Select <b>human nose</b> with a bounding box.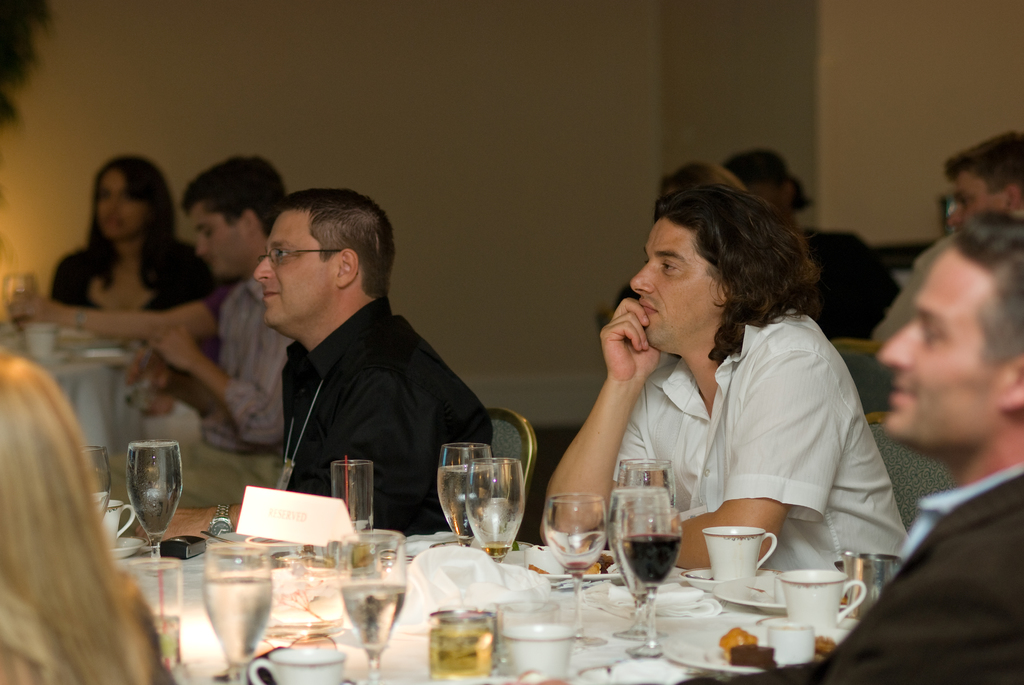
946,200,964,226.
